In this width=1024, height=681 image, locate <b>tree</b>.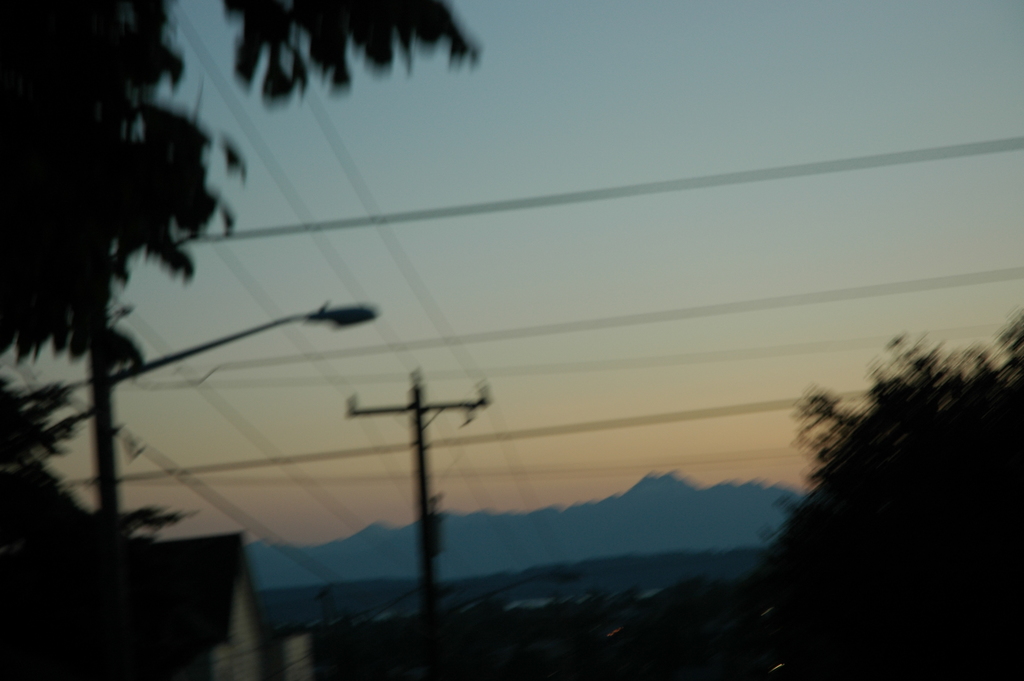
Bounding box: <region>0, 0, 491, 498</region>.
